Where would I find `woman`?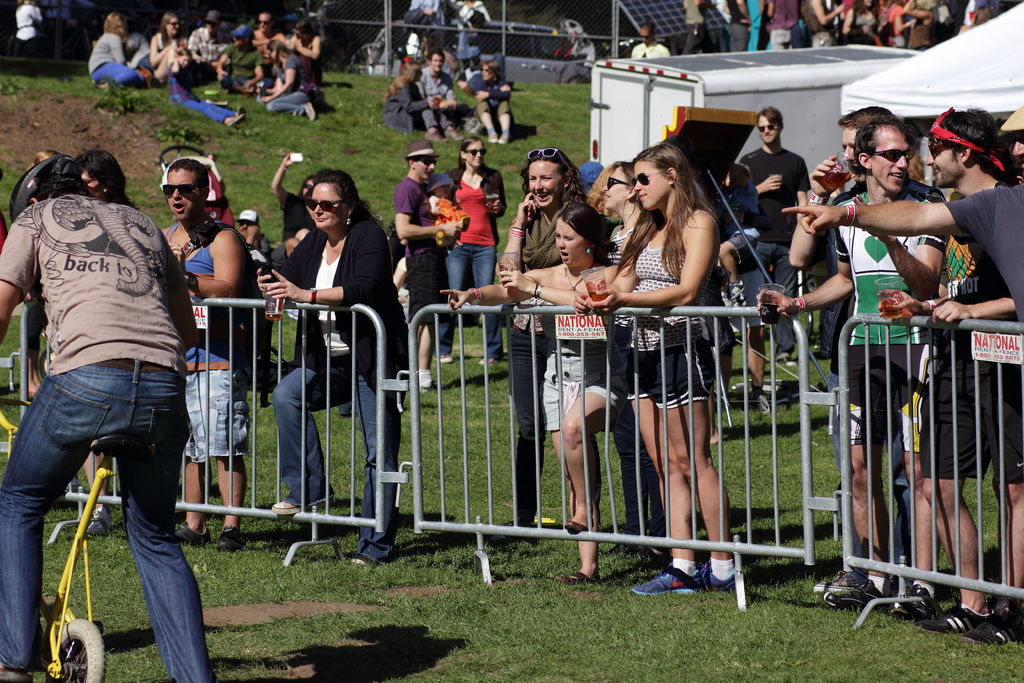
At left=89, top=12, right=138, bottom=90.
